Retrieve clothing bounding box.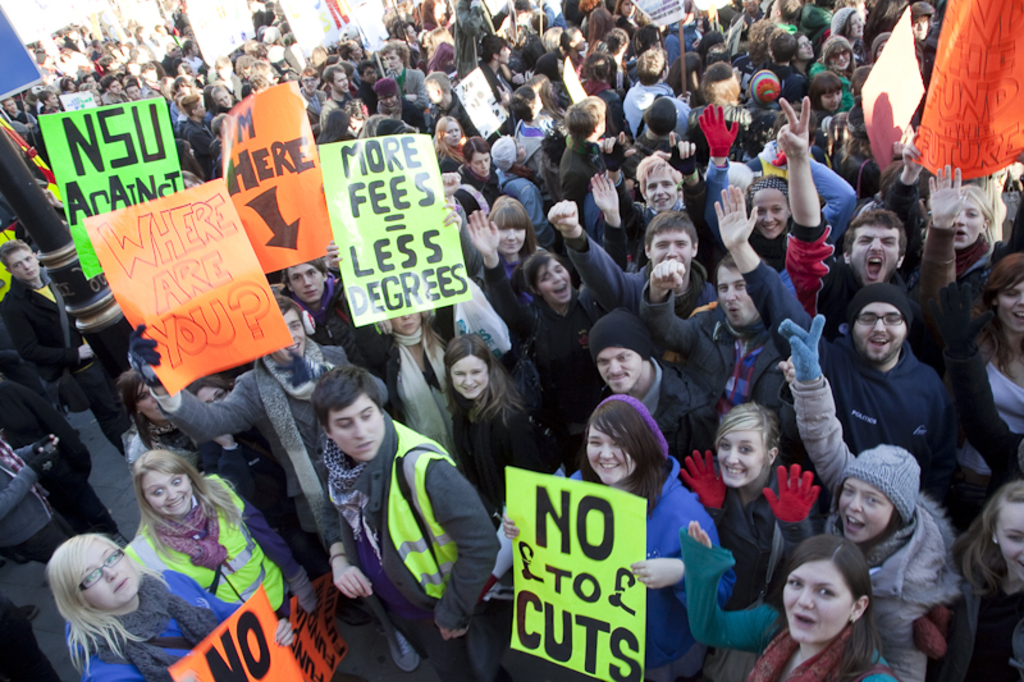
Bounding box: l=562, t=229, r=712, b=343.
